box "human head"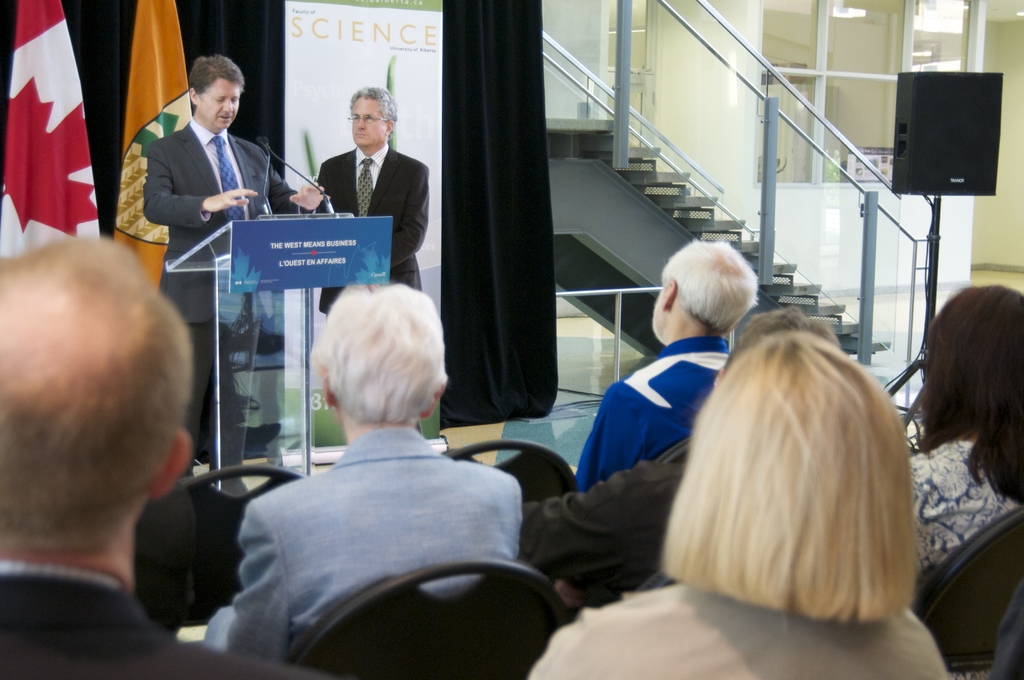
(714,305,840,384)
